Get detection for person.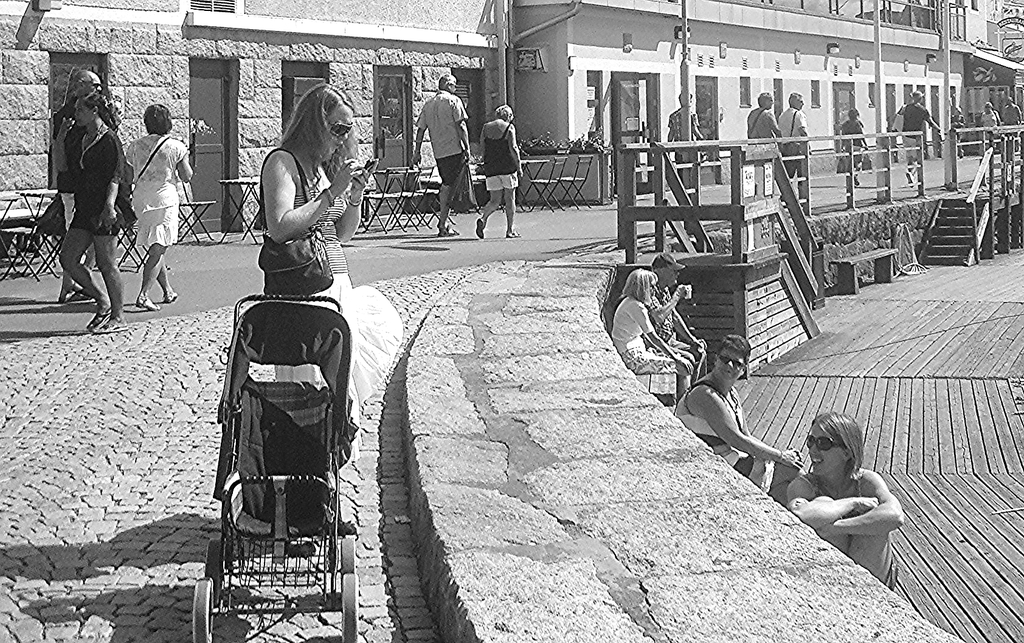
Detection: crop(481, 94, 518, 236).
